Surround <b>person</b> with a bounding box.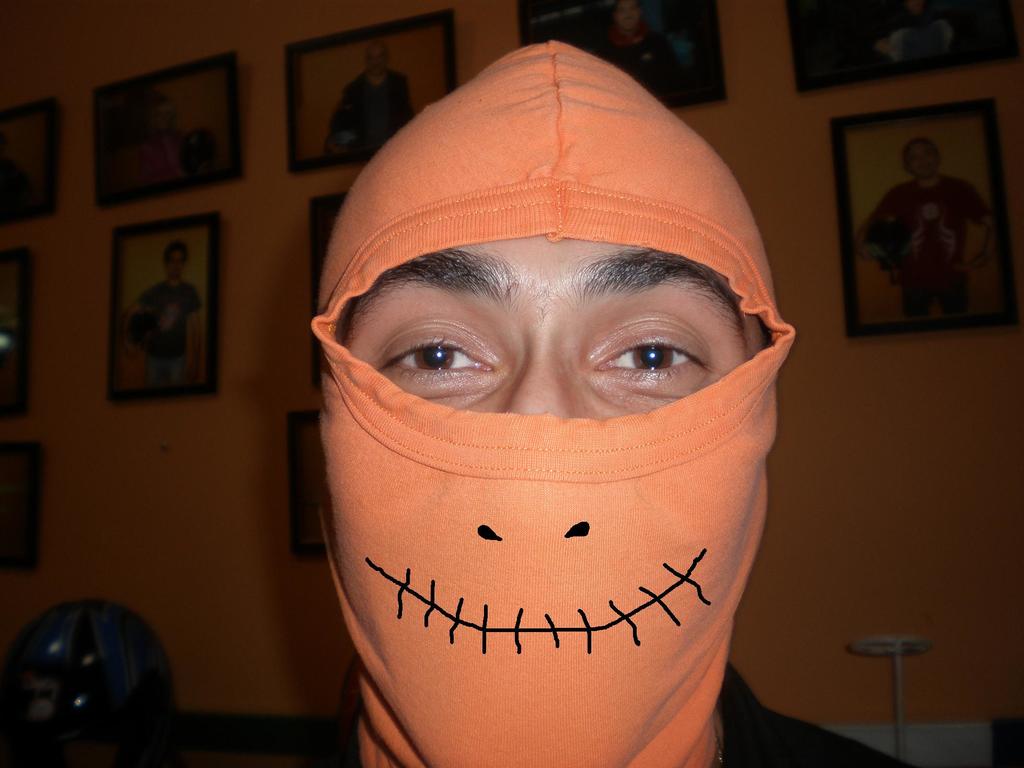
{"left": 861, "top": 136, "right": 996, "bottom": 315}.
